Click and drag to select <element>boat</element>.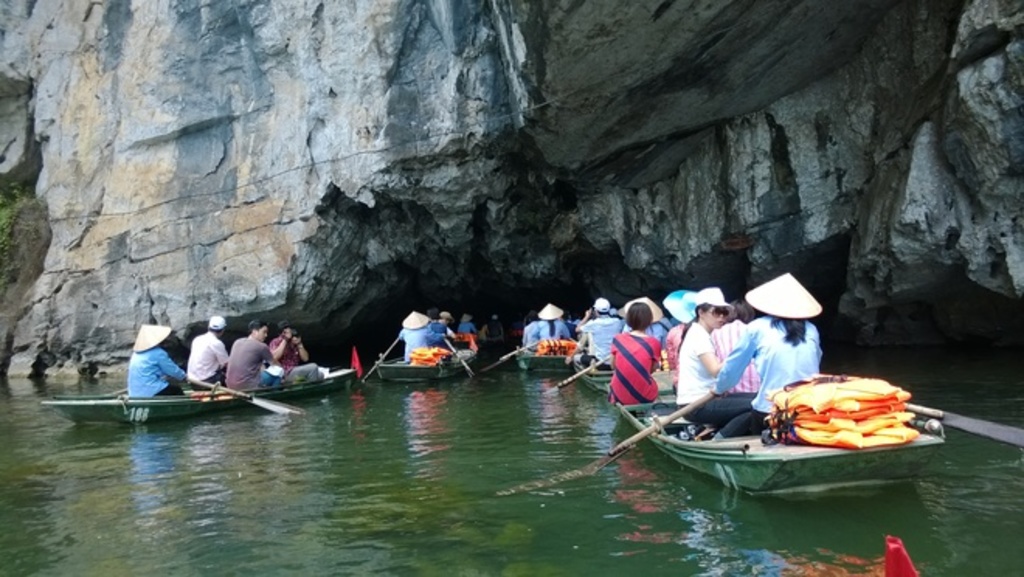
Selection: 483 341 586 369.
